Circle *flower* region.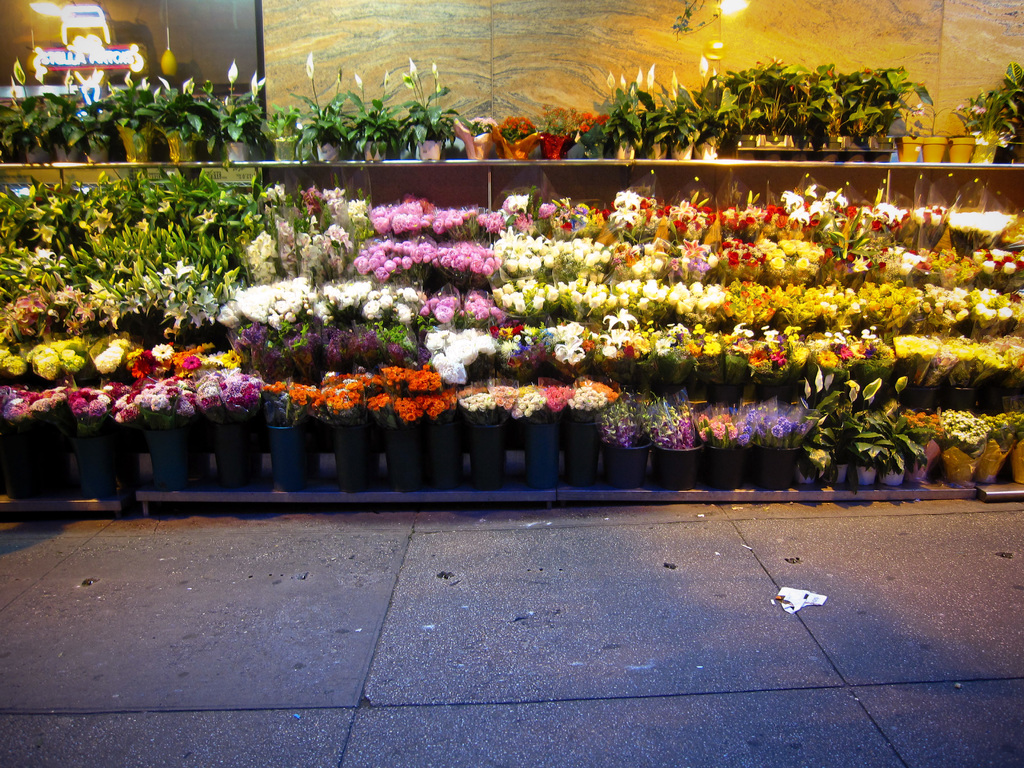
Region: l=632, t=69, r=646, b=97.
